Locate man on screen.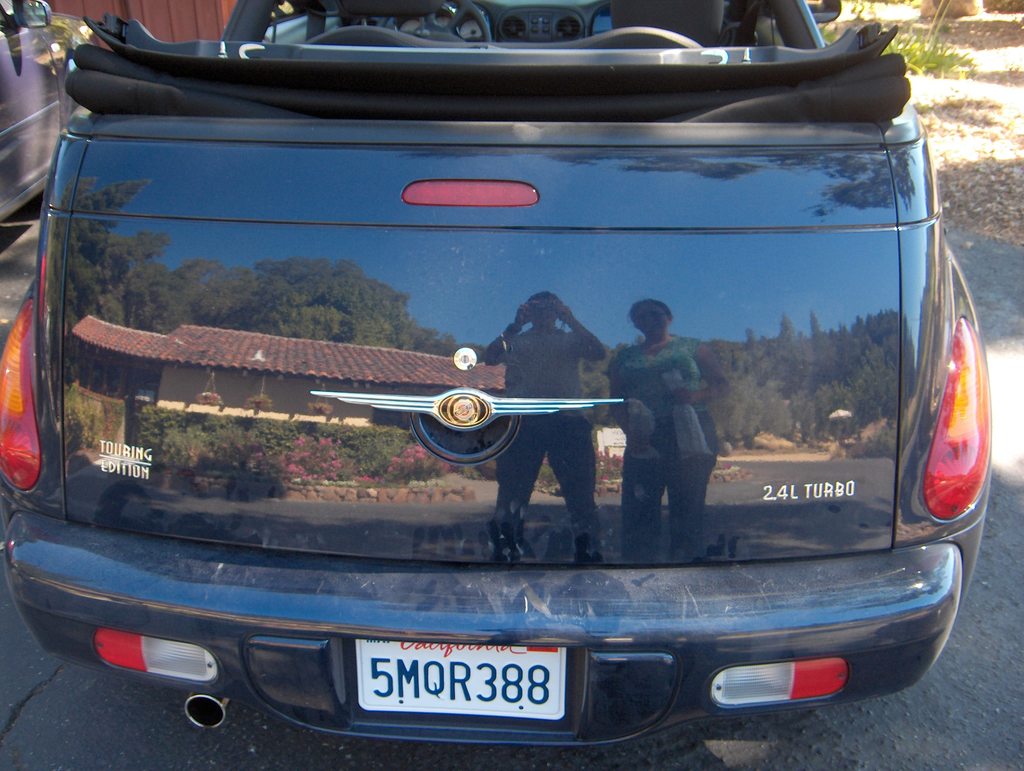
On screen at locate(484, 284, 608, 555).
